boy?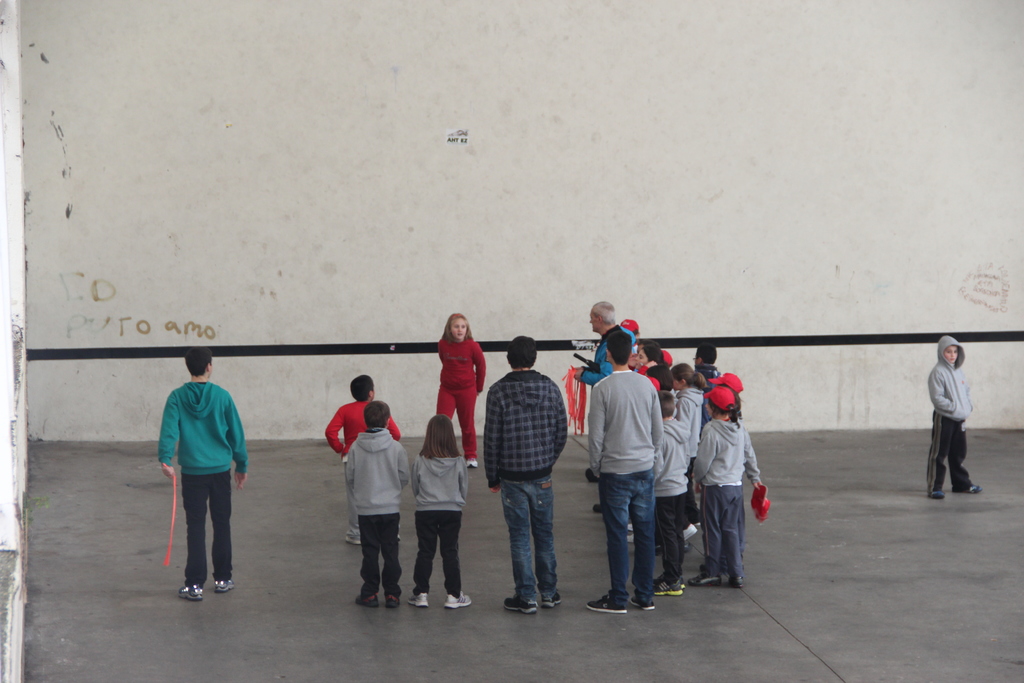
<bbox>144, 347, 248, 612</bbox>
